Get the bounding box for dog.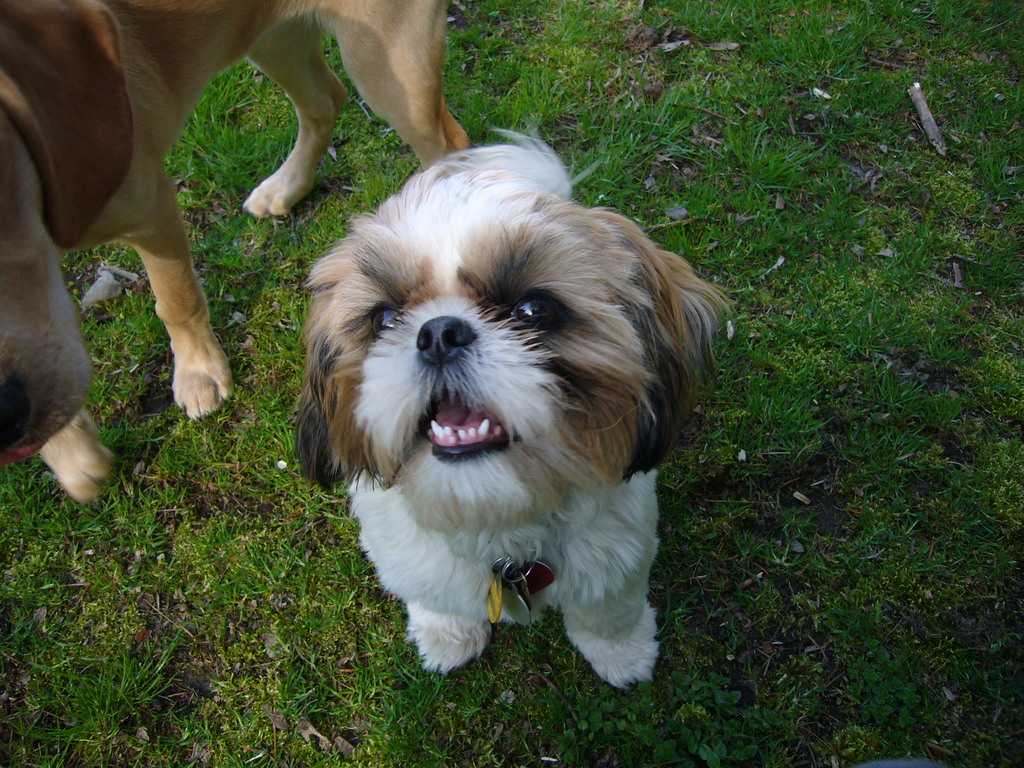
(x1=292, y1=124, x2=735, y2=693).
